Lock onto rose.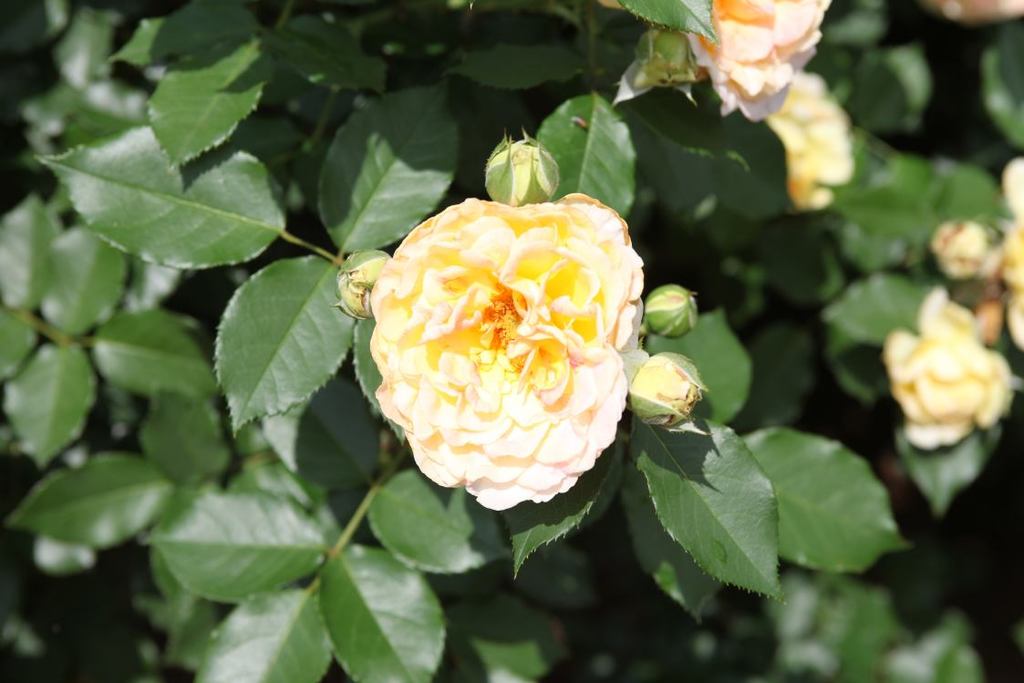
Locked: Rect(684, 0, 830, 119).
